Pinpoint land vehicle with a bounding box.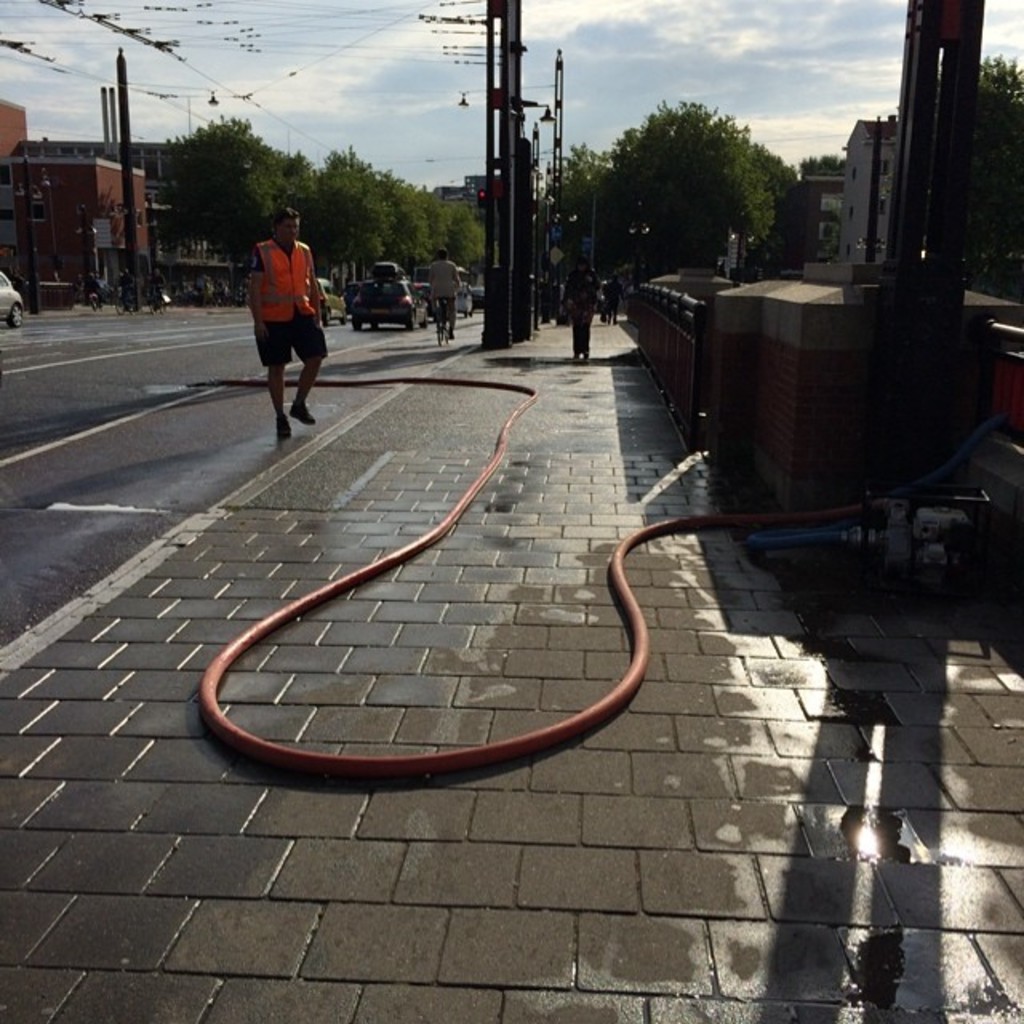
BBox(453, 282, 482, 322).
